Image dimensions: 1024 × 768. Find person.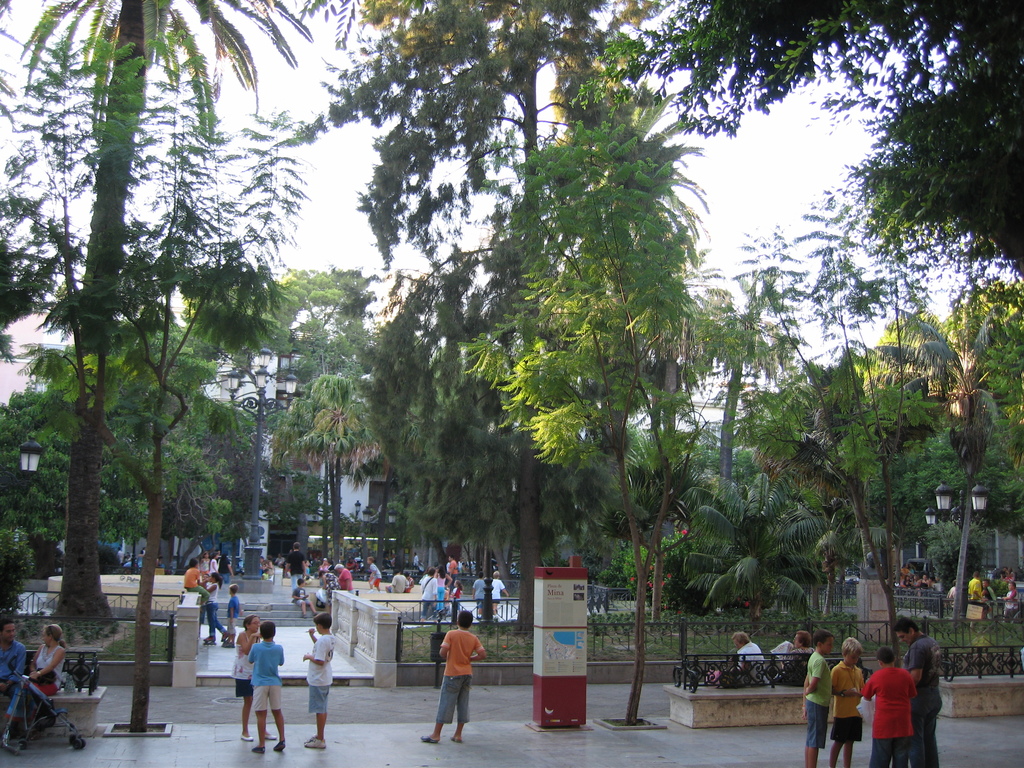
bbox(417, 566, 440, 627).
